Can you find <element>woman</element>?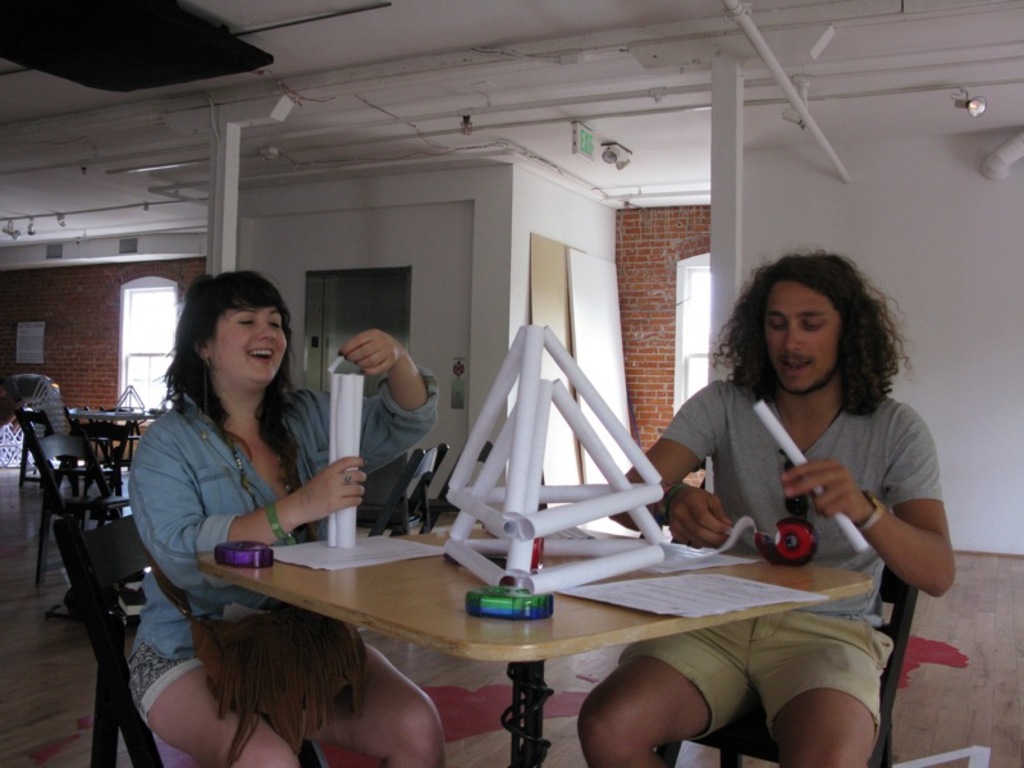
Yes, bounding box: box=[108, 259, 454, 767].
